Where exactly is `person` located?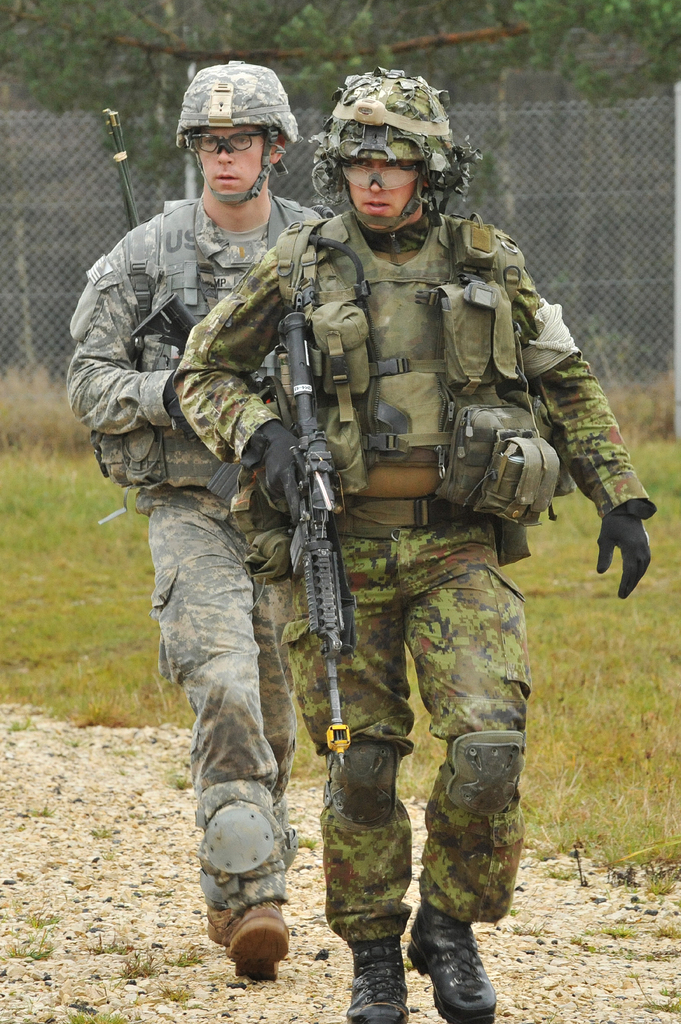
Its bounding box is box=[186, 58, 653, 1020].
